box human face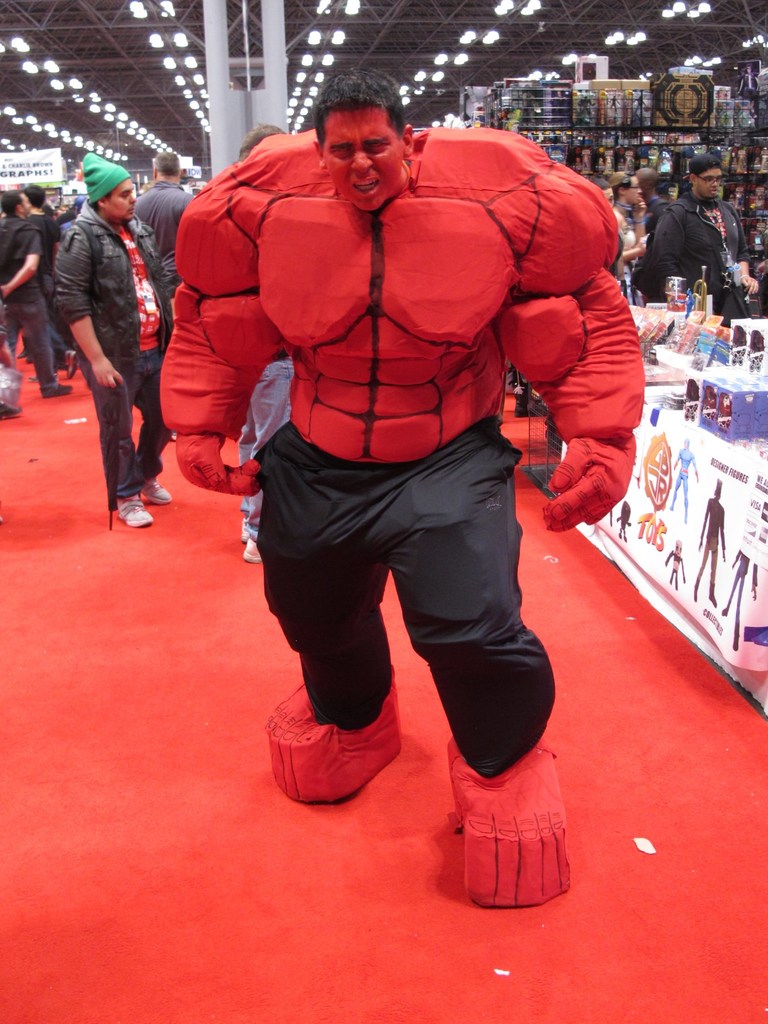
locate(324, 111, 408, 211)
